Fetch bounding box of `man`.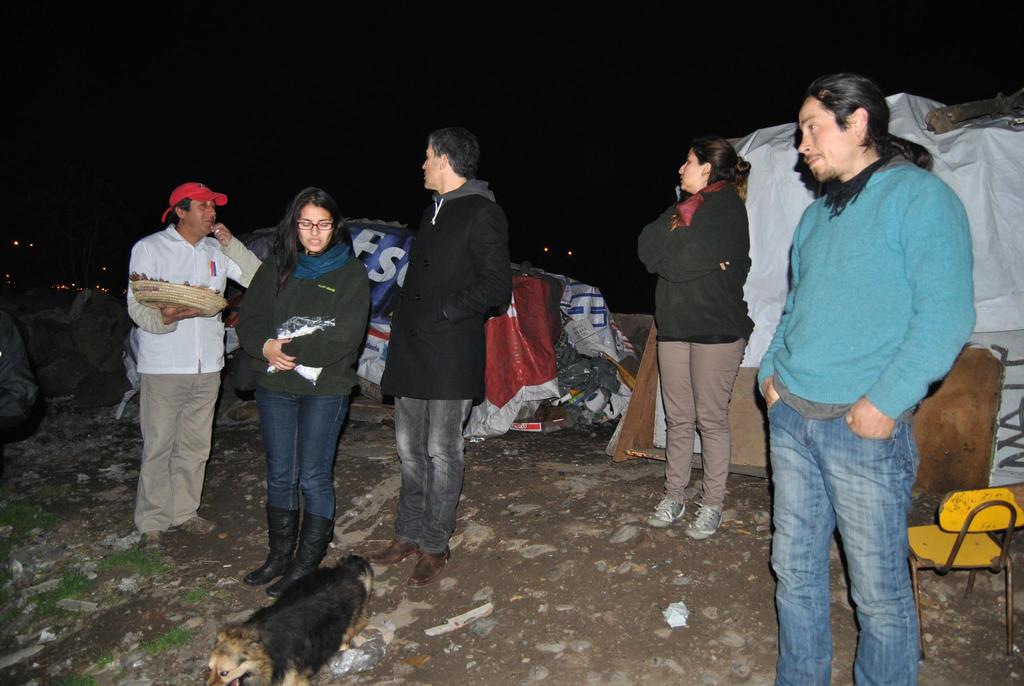
Bbox: (left=750, top=74, right=985, bottom=685).
